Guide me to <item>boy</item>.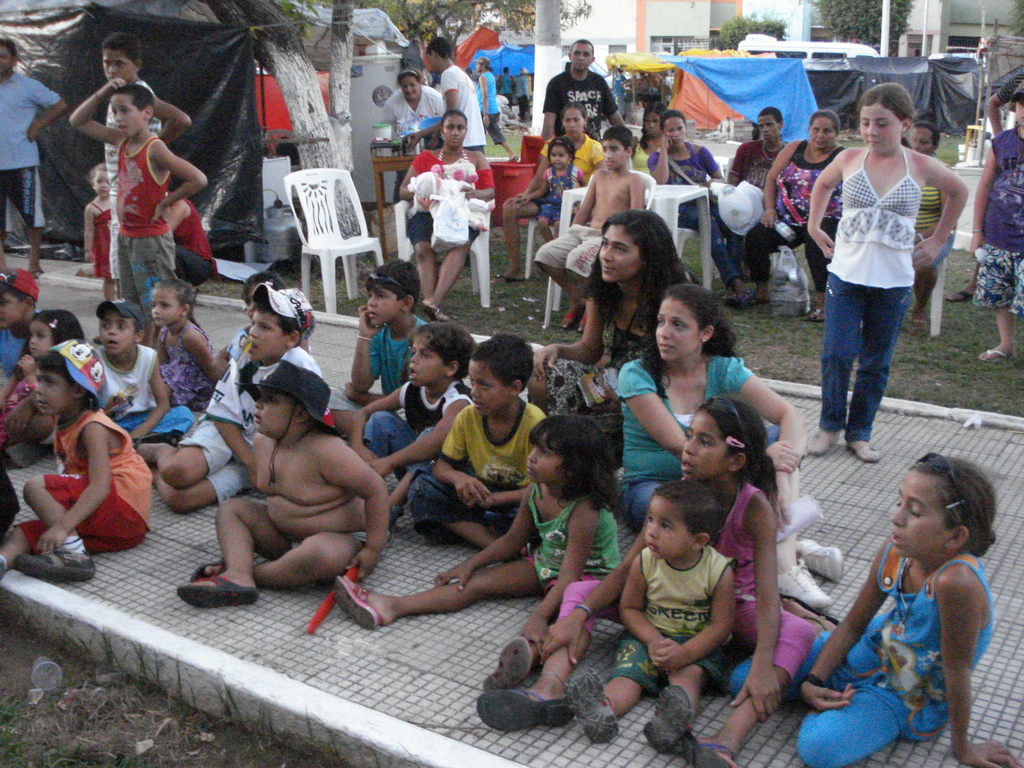
Guidance: {"x1": 100, "y1": 34, "x2": 192, "y2": 301}.
